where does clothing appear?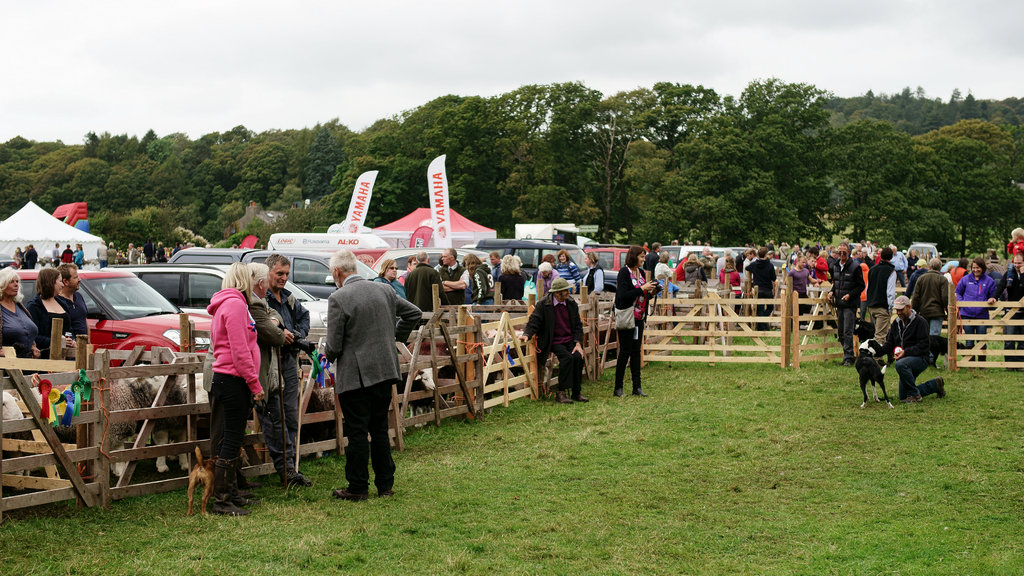
Appears at 645, 239, 1023, 401.
